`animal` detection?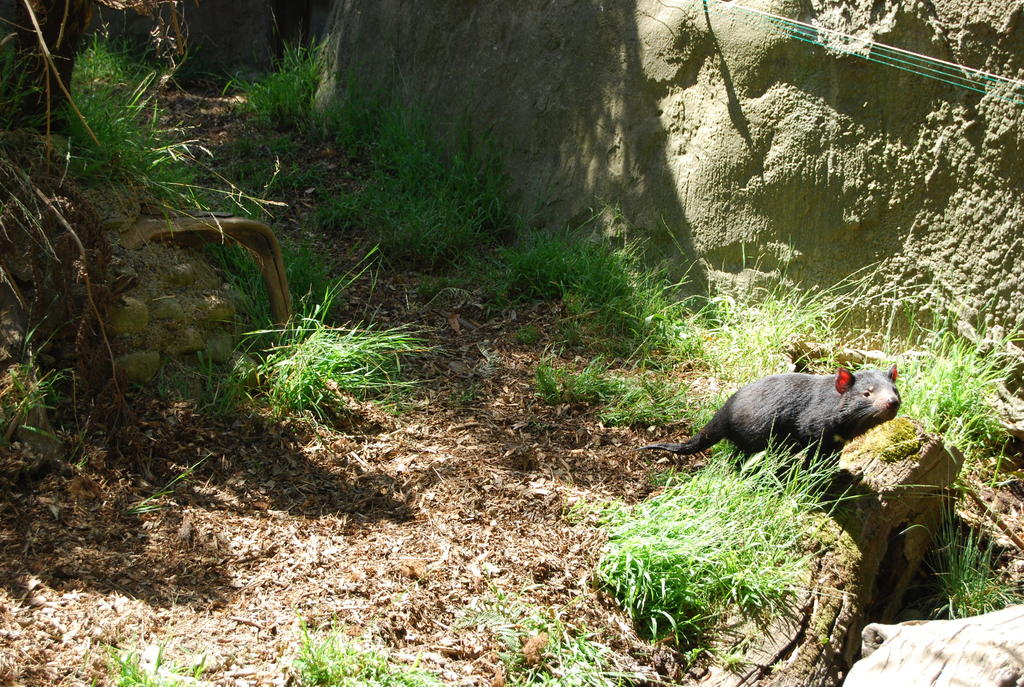
643, 366, 924, 495
